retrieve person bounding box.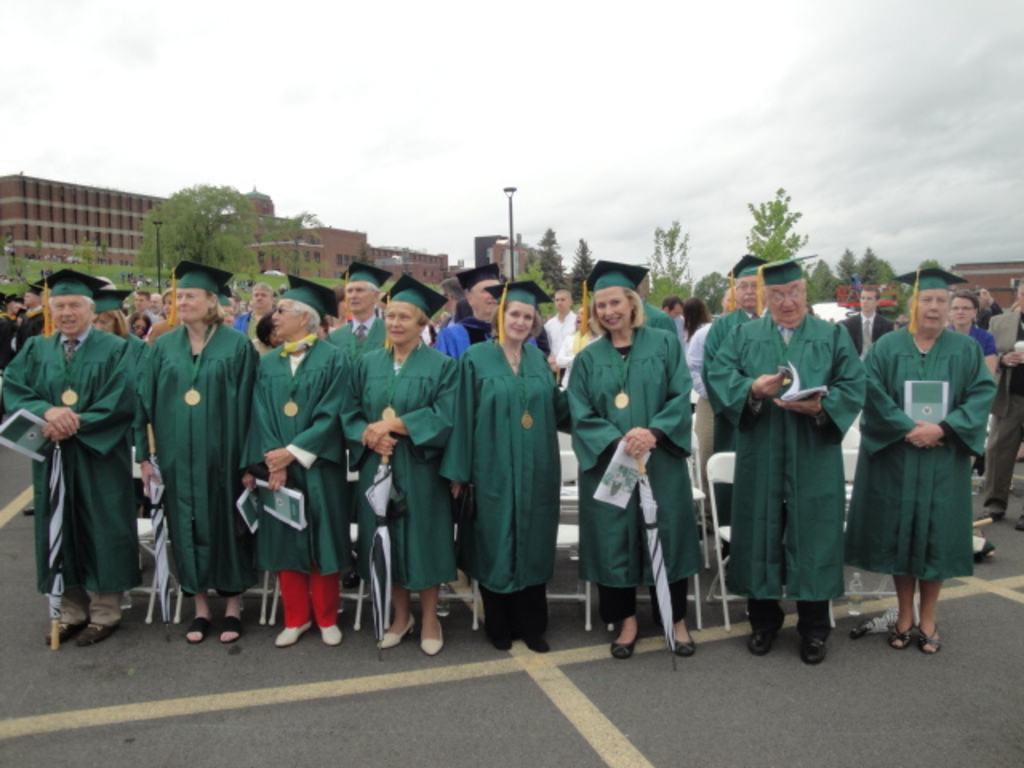
Bounding box: box(442, 278, 470, 309).
